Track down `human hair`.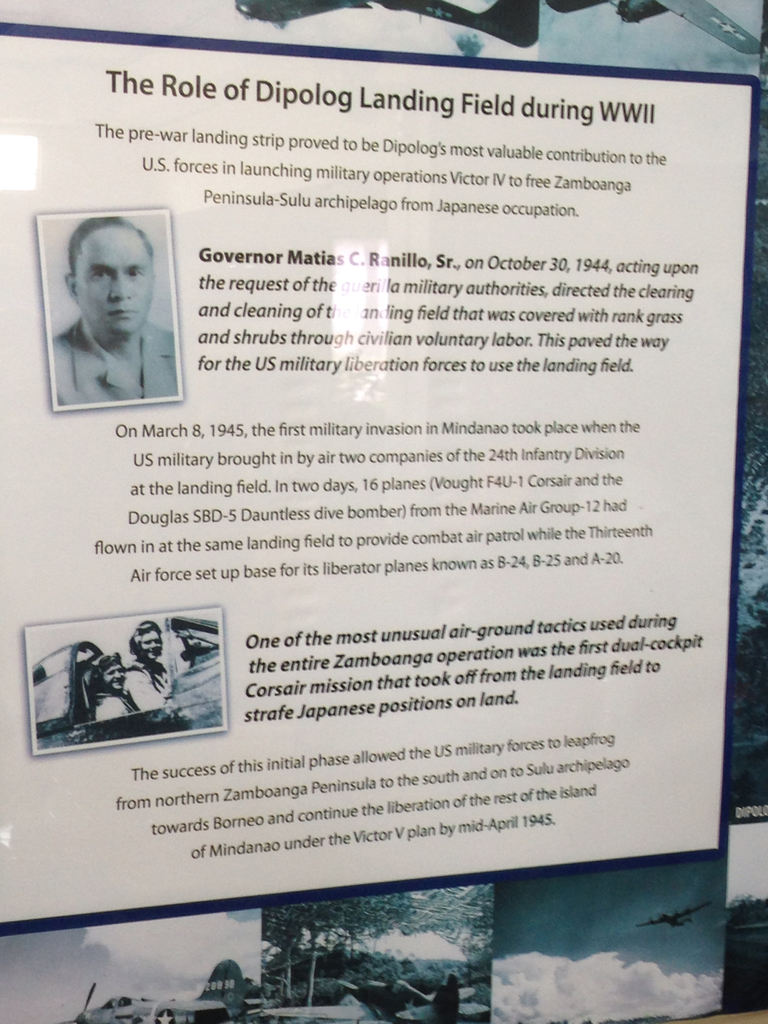
Tracked to {"left": 67, "top": 217, "right": 154, "bottom": 273}.
